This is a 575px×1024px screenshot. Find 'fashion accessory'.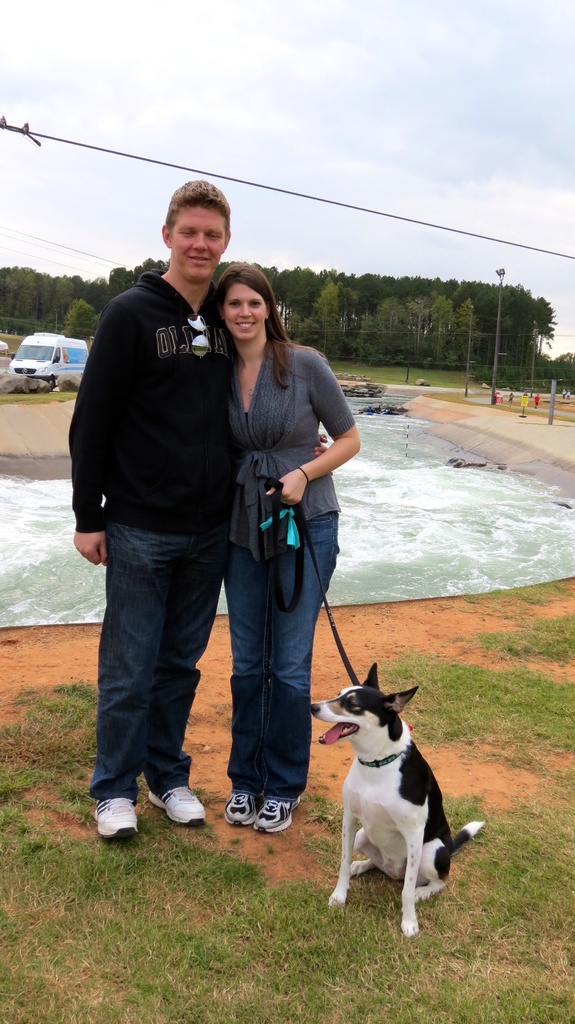
Bounding box: 186 314 209 365.
